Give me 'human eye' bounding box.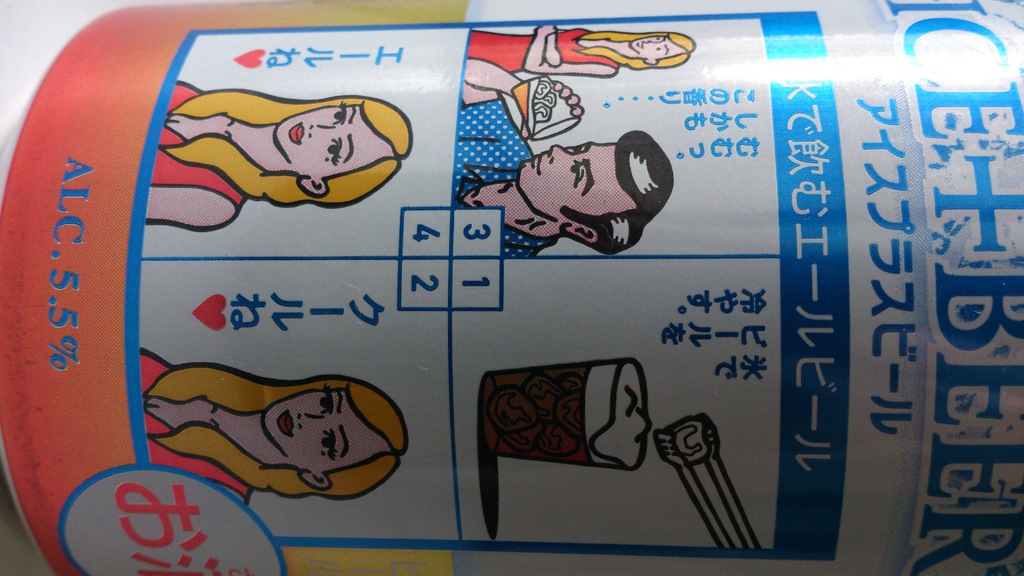
320, 385, 333, 417.
